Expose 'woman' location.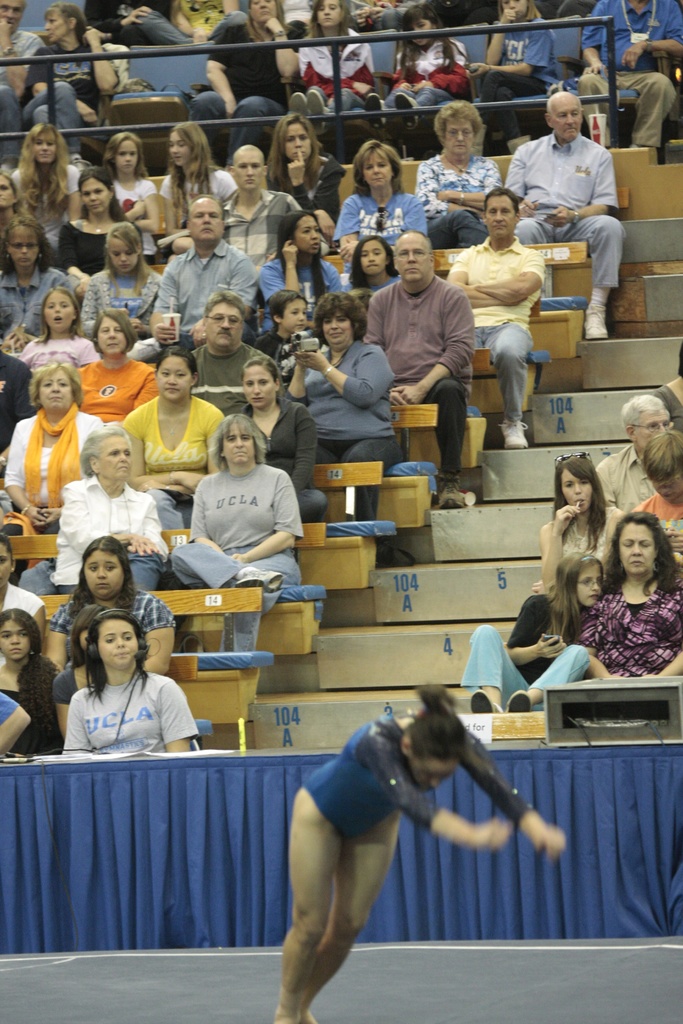
Exposed at {"left": 40, "top": 534, "right": 179, "bottom": 674}.
